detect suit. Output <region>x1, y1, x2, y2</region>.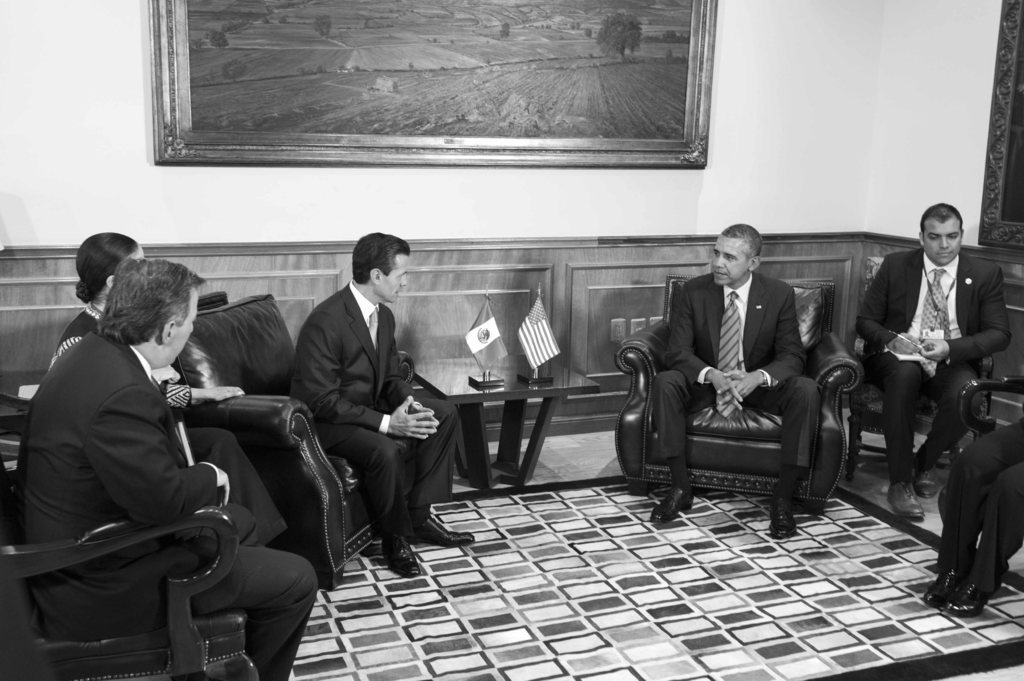
<region>633, 244, 856, 511</region>.
